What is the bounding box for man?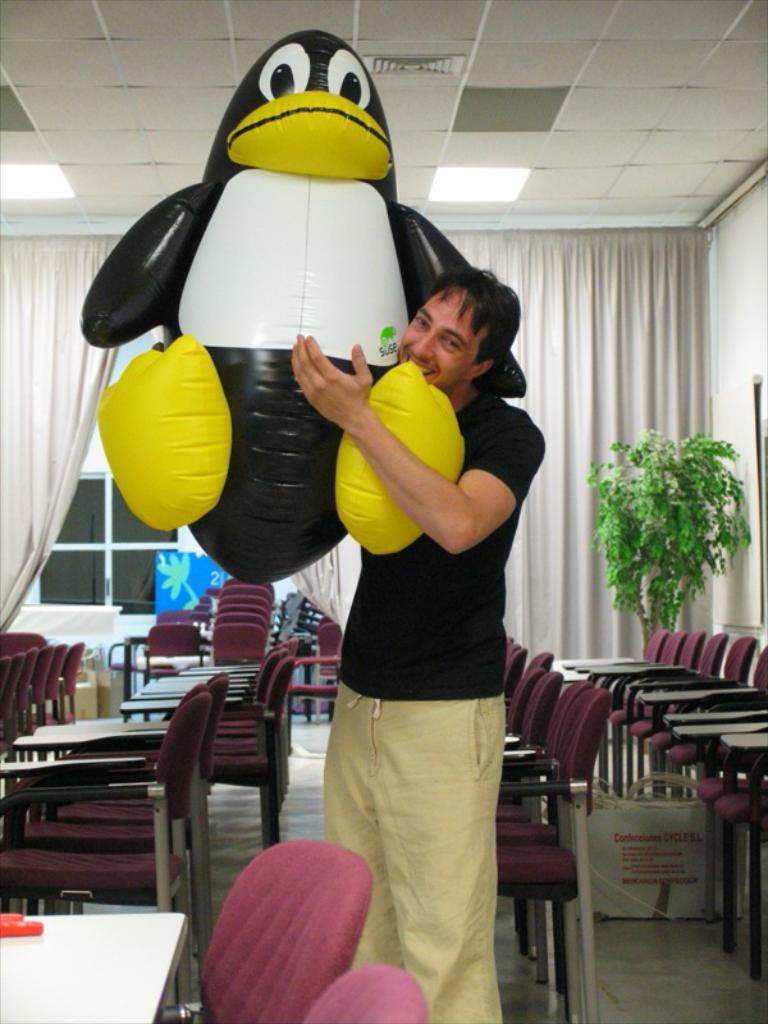
detection(187, 116, 559, 970).
